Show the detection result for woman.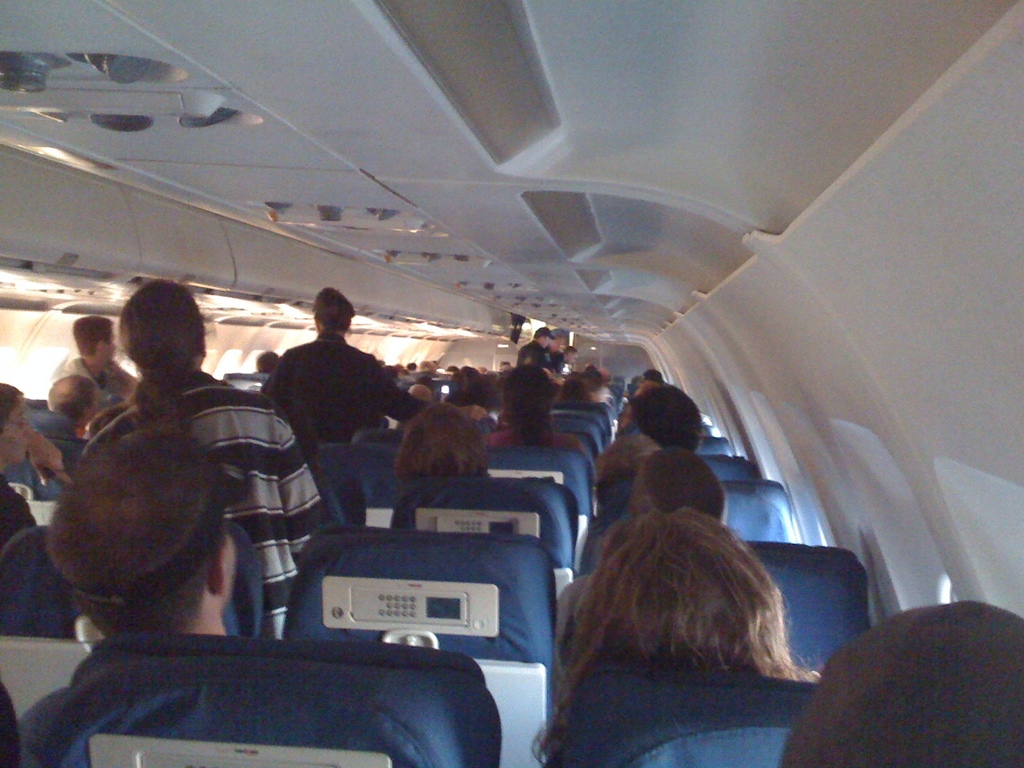
<bbox>368, 397, 499, 513</bbox>.
